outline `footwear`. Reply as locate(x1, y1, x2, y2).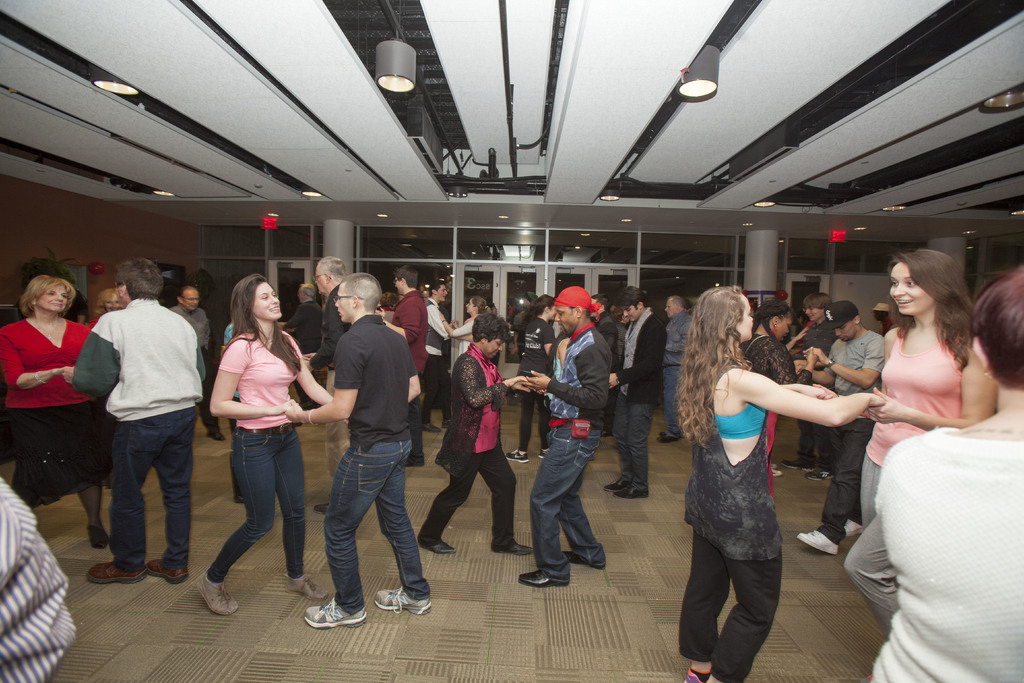
locate(553, 537, 612, 572).
